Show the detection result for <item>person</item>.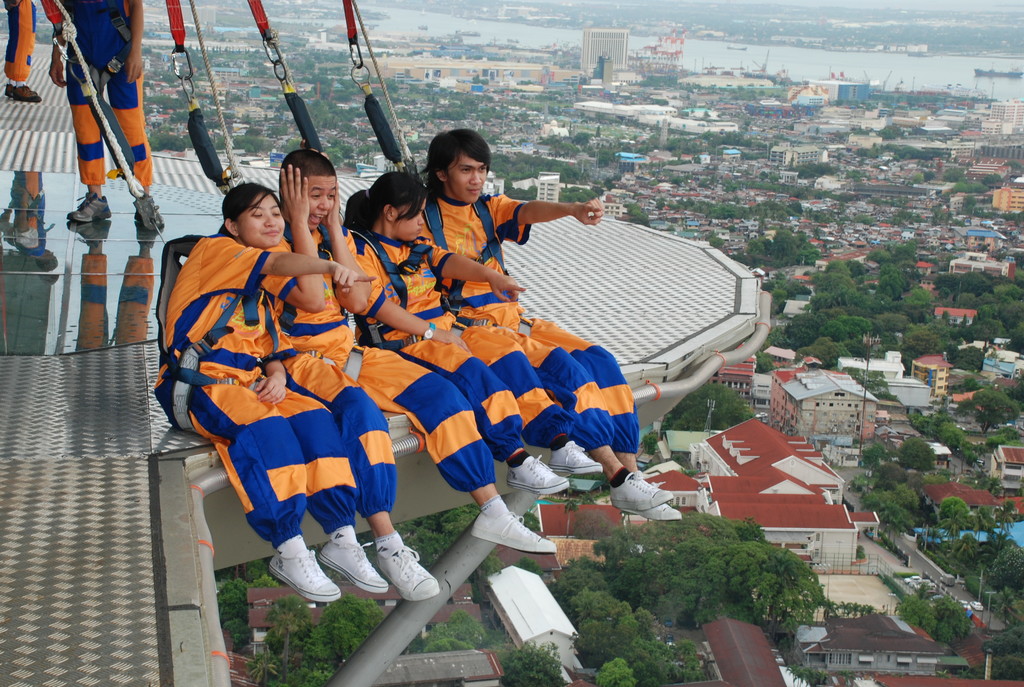
l=152, t=186, r=375, b=606.
